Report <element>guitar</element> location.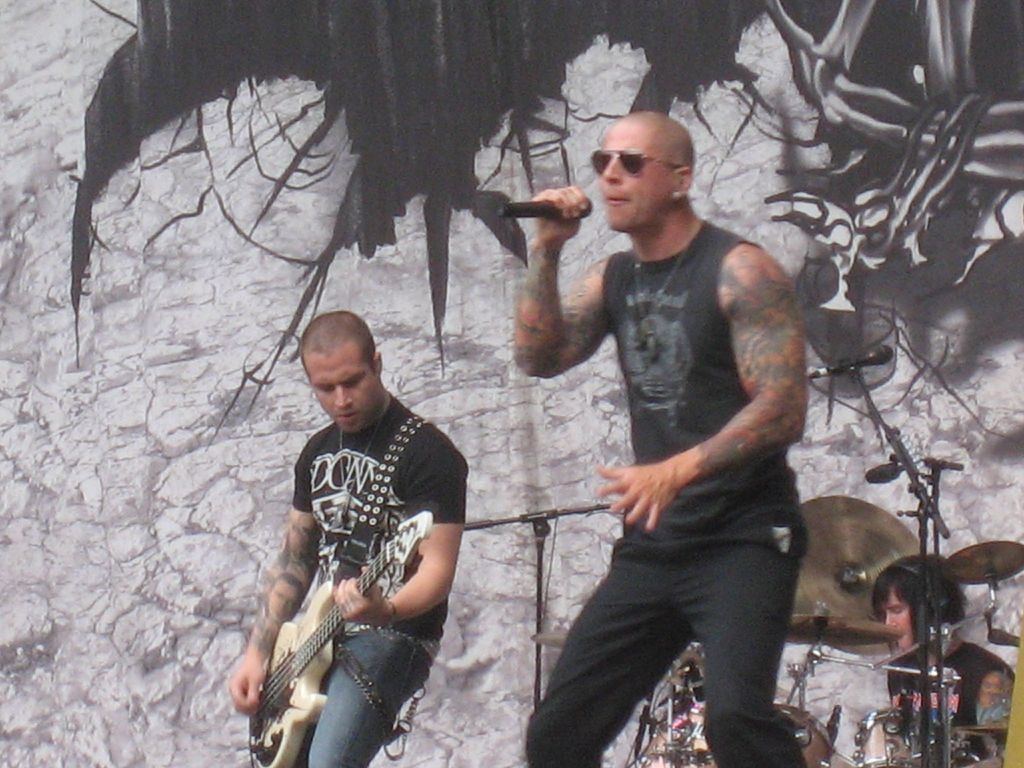
Report: x1=220 y1=524 x2=444 y2=746.
